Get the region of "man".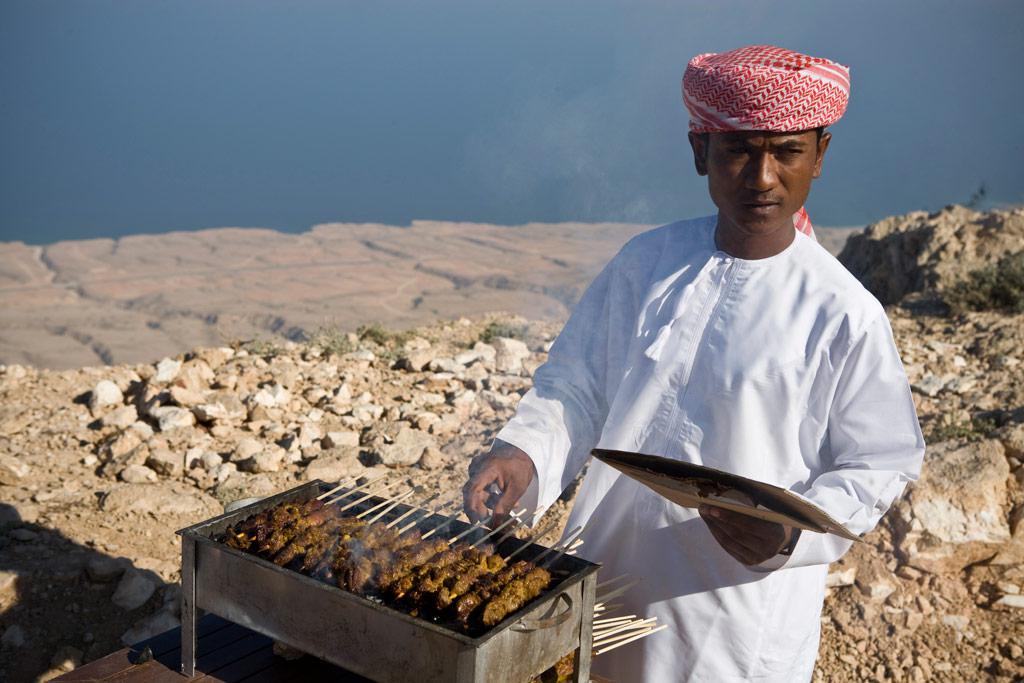
BBox(455, 44, 906, 643).
